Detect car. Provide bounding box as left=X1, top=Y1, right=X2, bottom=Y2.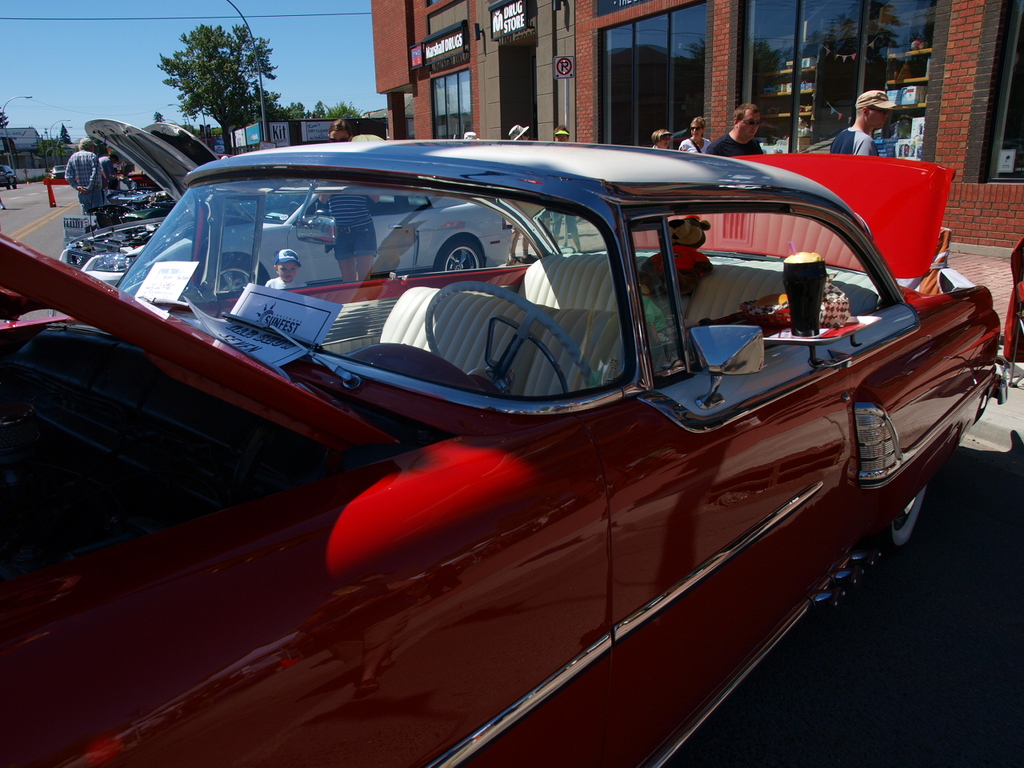
left=0, top=142, right=1009, bottom=767.
